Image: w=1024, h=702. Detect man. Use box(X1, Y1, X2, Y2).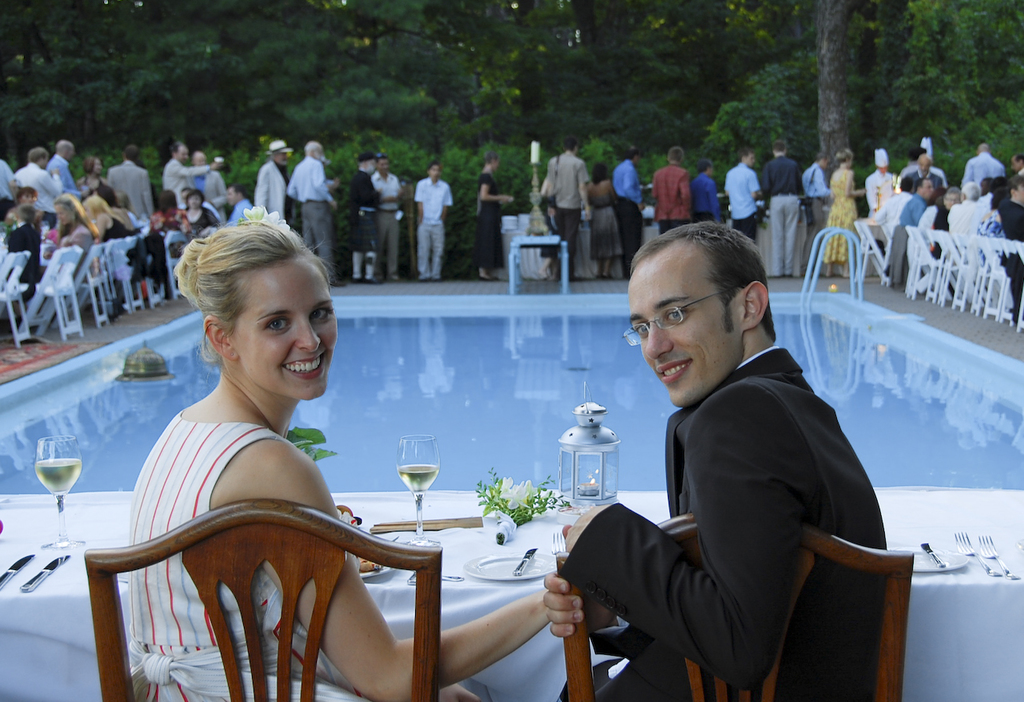
box(284, 141, 342, 285).
